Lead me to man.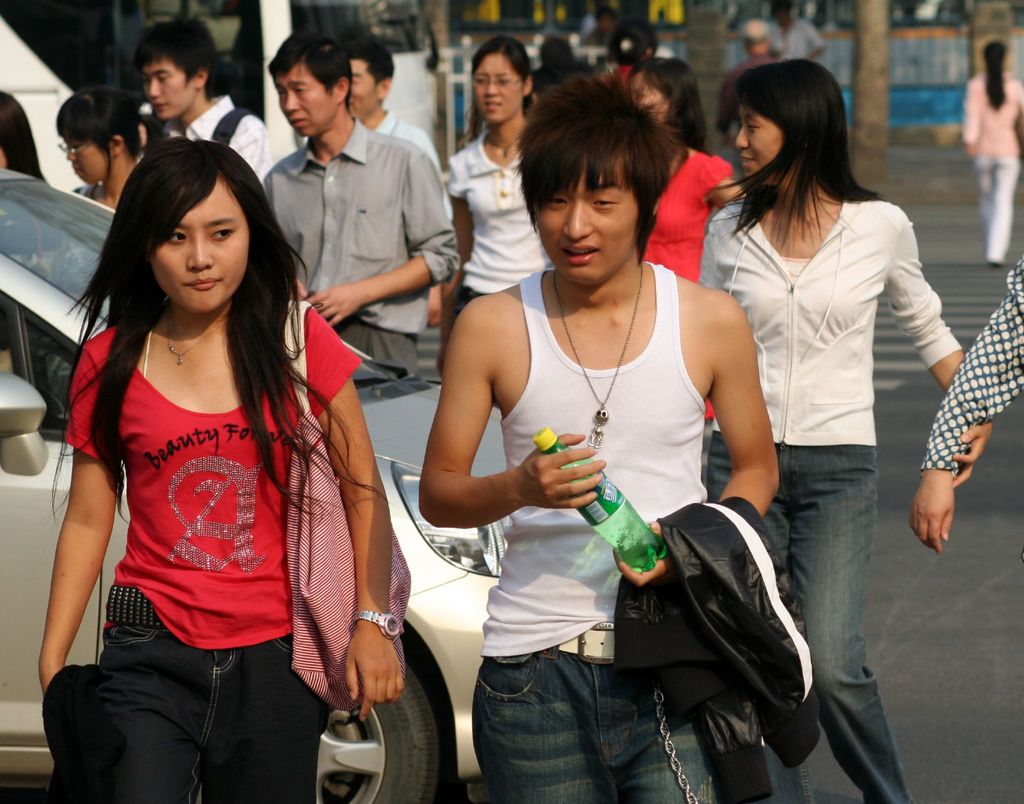
Lead to rect(346, 37, 451, 220).
